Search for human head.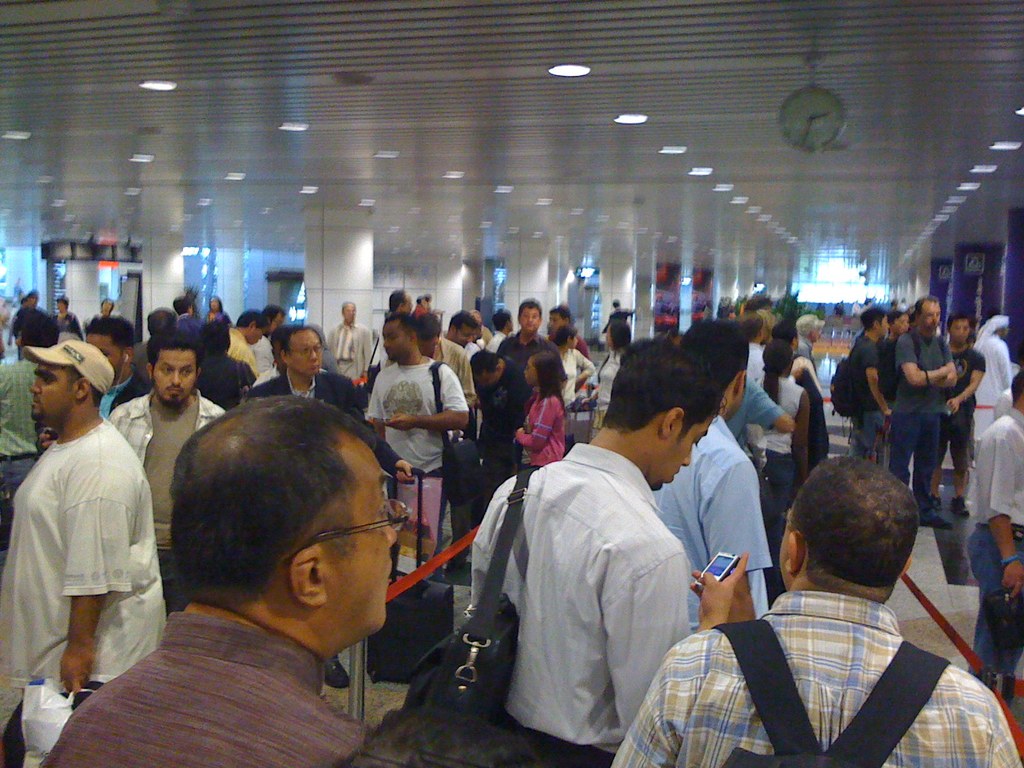
Found at rect(383, 312, 422, 360).
